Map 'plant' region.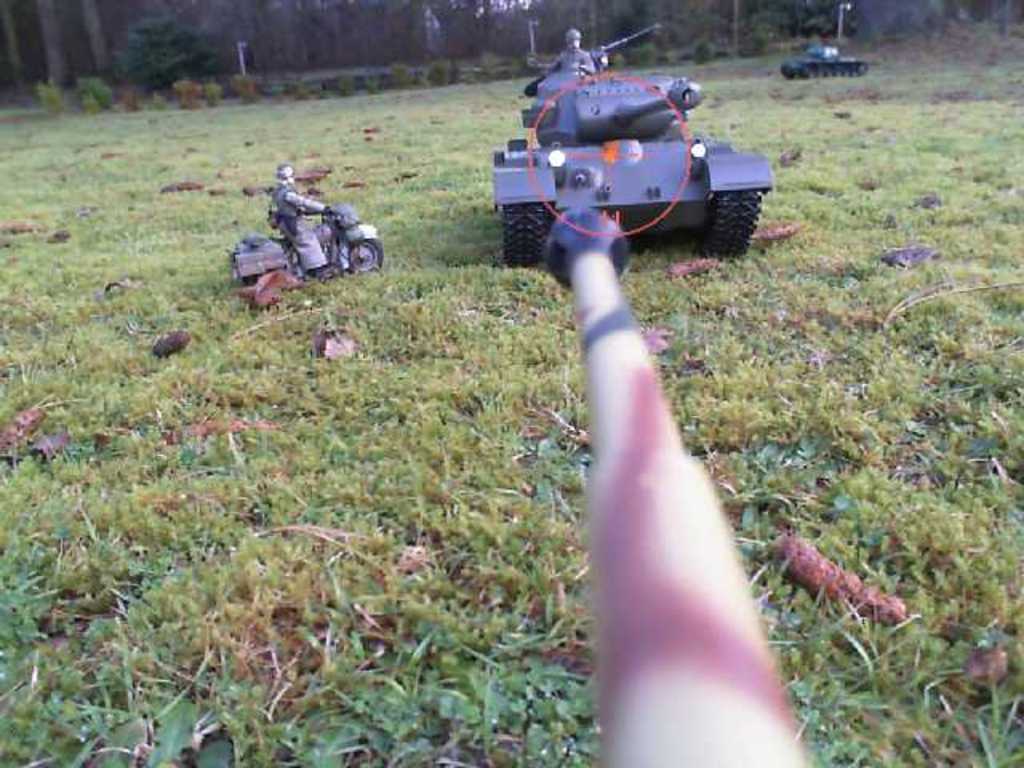
Mapped to [x1=741, y1=27, x2=766, y2=61].
